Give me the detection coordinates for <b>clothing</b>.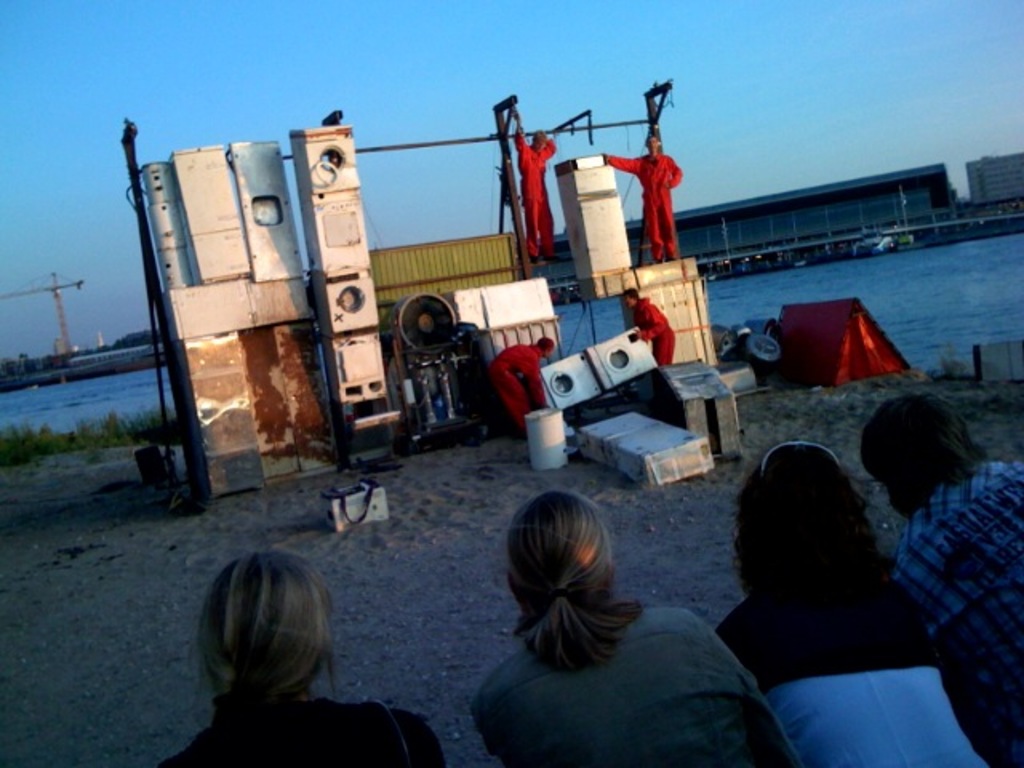
<region>880, 461, 1022, 766</region>.
